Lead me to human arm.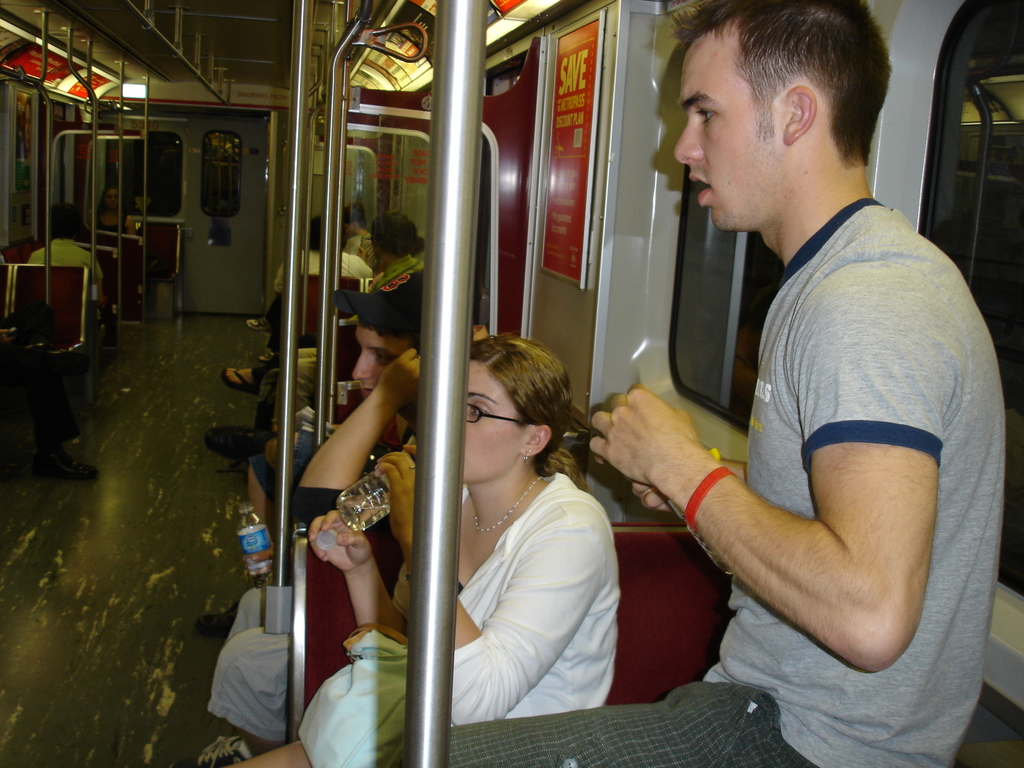
Lead to (left=305, top=511, right=413, bottom=640).
